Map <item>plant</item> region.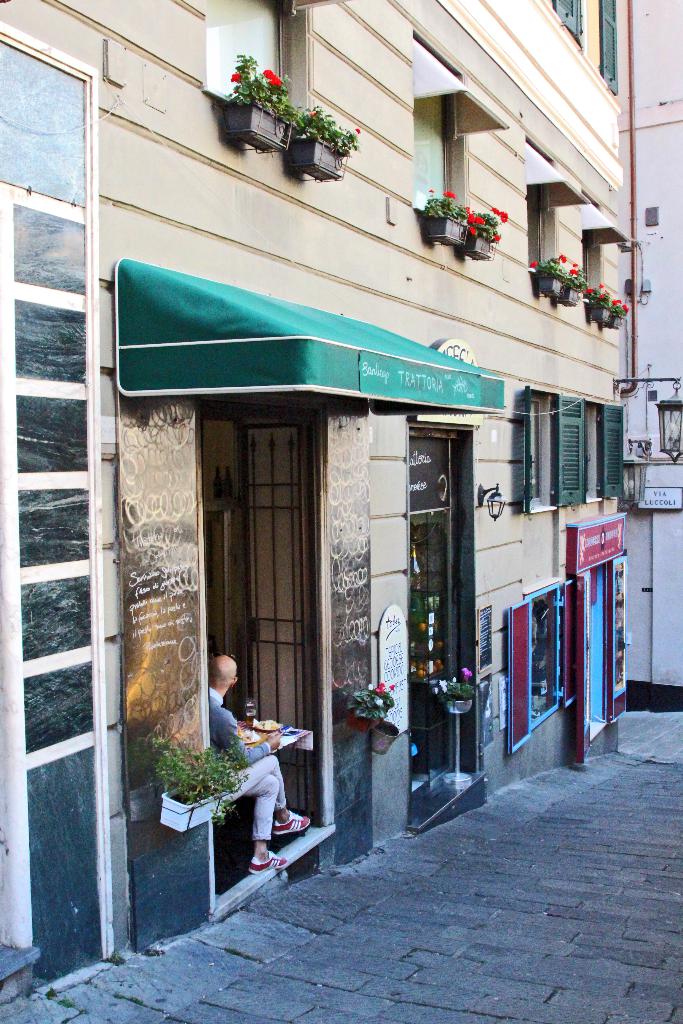
Mapped to {"left": 474, "top": 202, "right": 504, "bottom": 242}.
